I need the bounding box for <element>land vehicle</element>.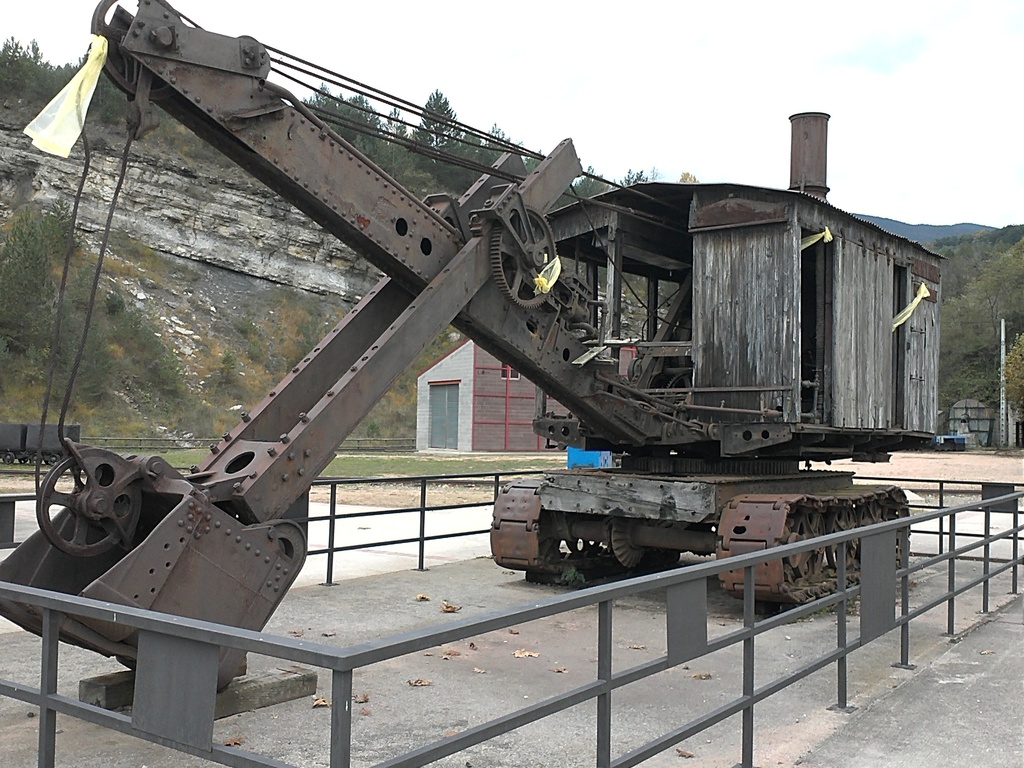
Here it is: locate(0, 0, 944, 725).
